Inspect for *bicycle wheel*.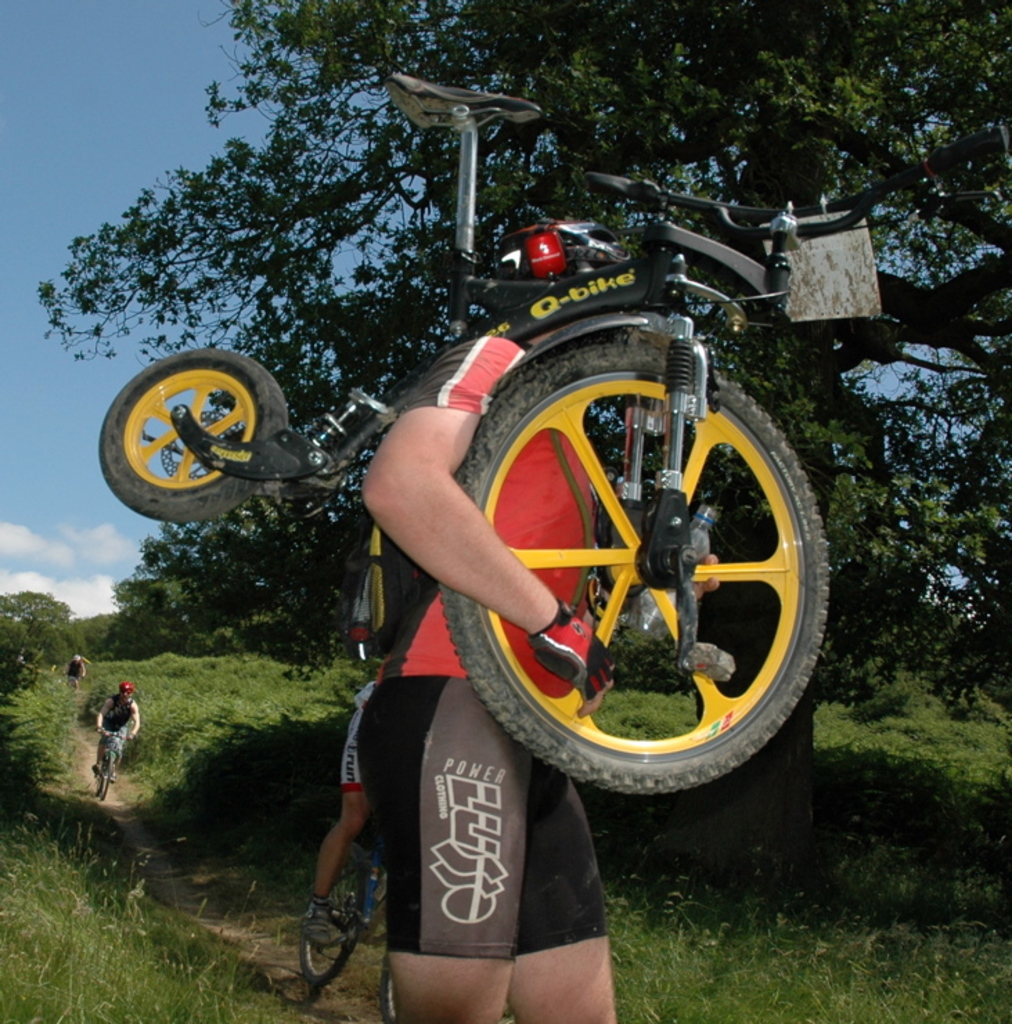
Inspection: <box>89,744,118,801</box>.
